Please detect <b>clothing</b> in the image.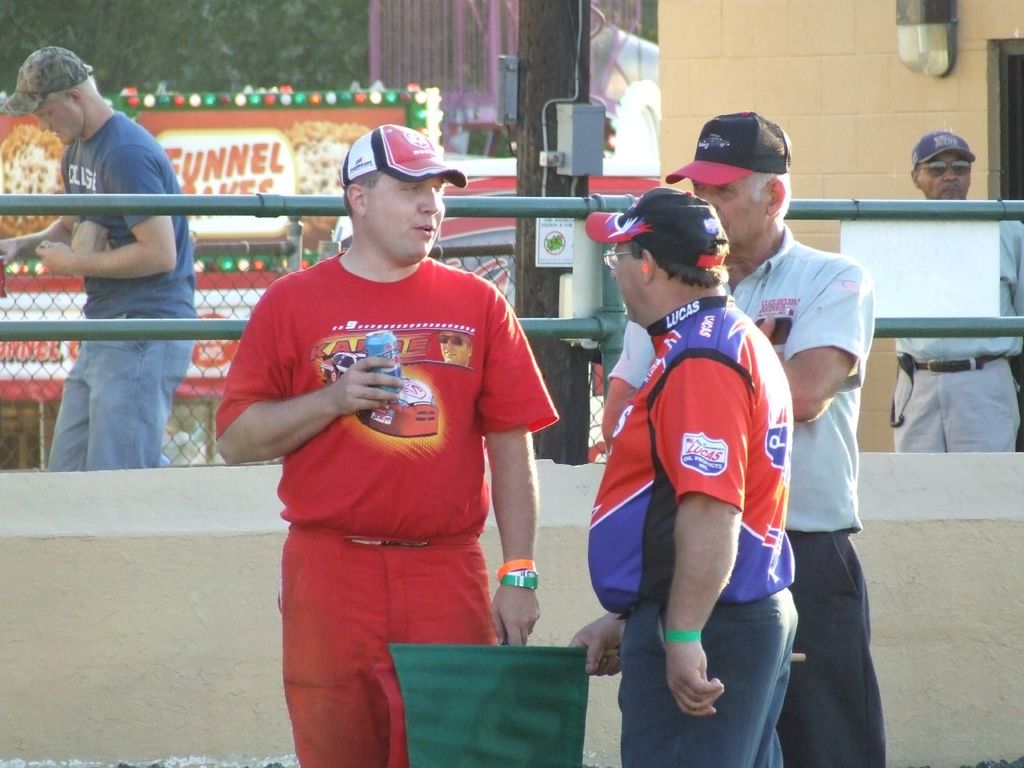
box=[586, 289, 800, 767].
